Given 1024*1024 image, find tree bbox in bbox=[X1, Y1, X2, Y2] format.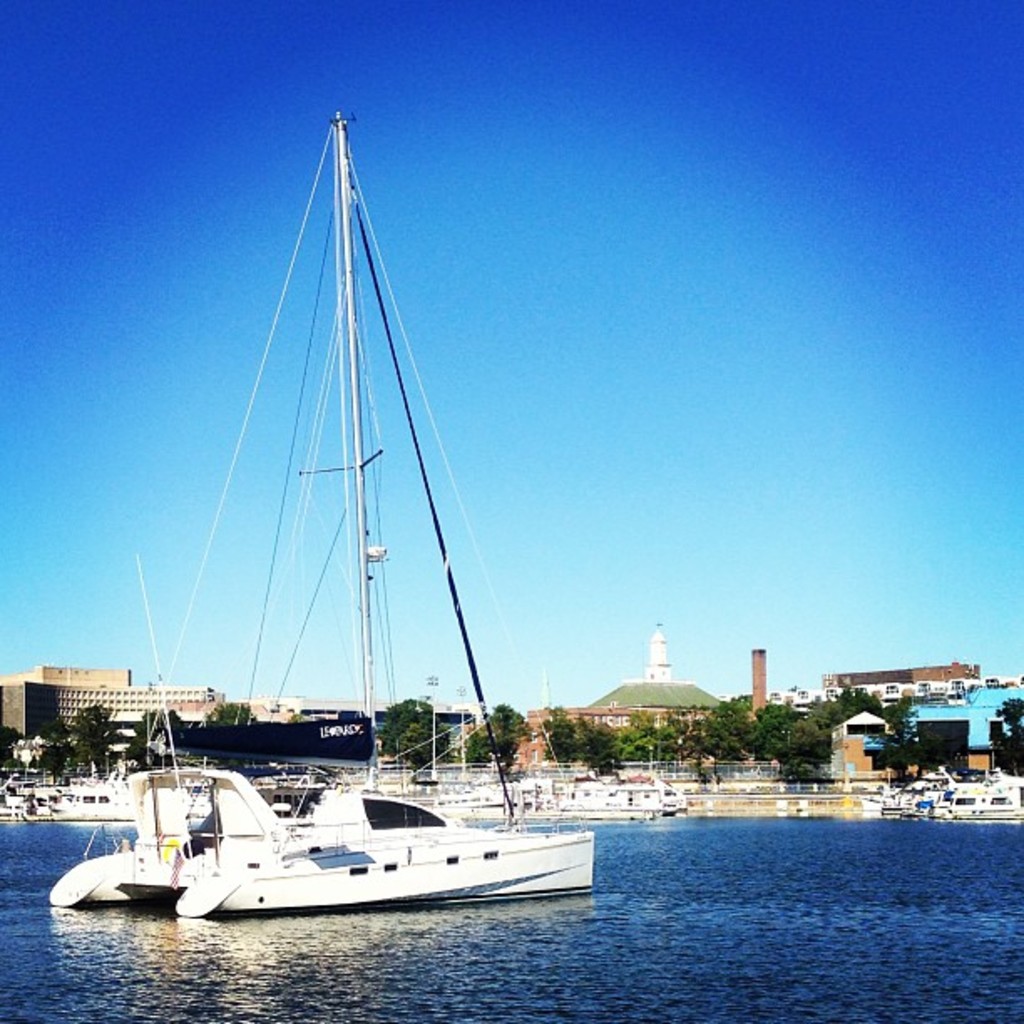
bbox=[284, 709, 306, 721].
